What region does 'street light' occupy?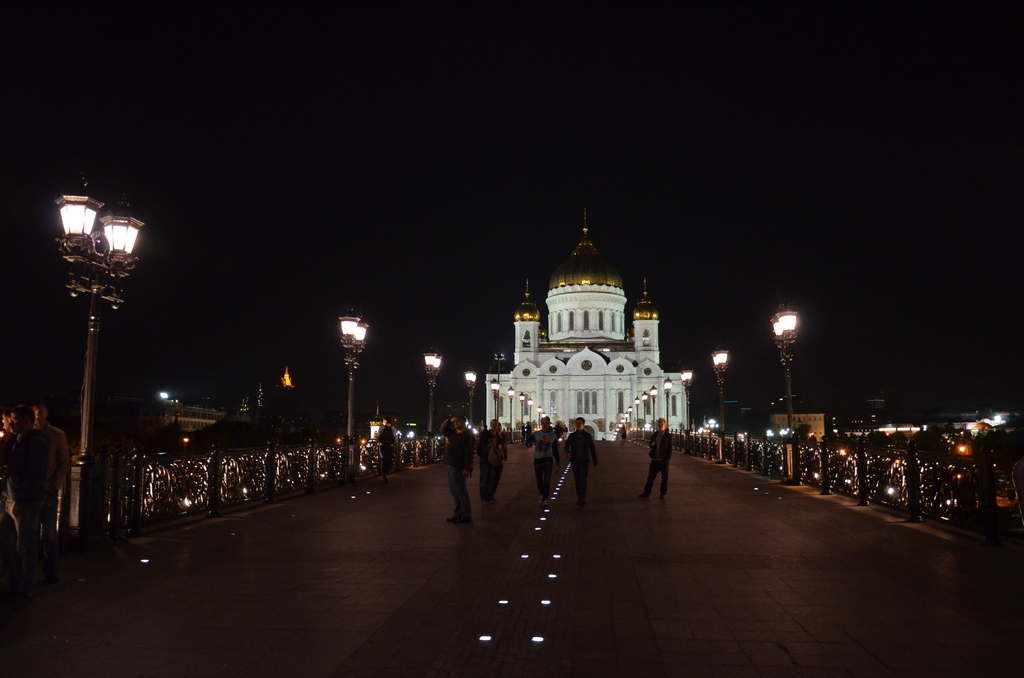
x1=712 y1=346 x2=731 y2=435.
